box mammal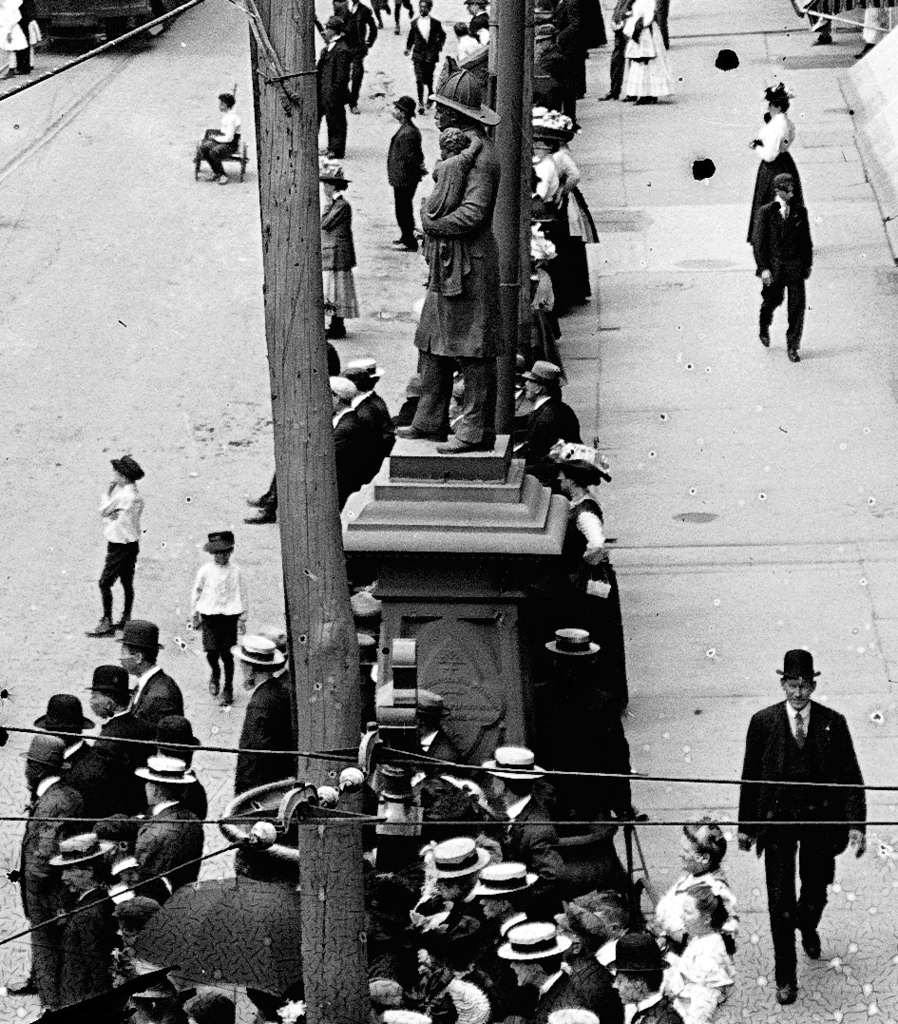
(450,19,477,62)
